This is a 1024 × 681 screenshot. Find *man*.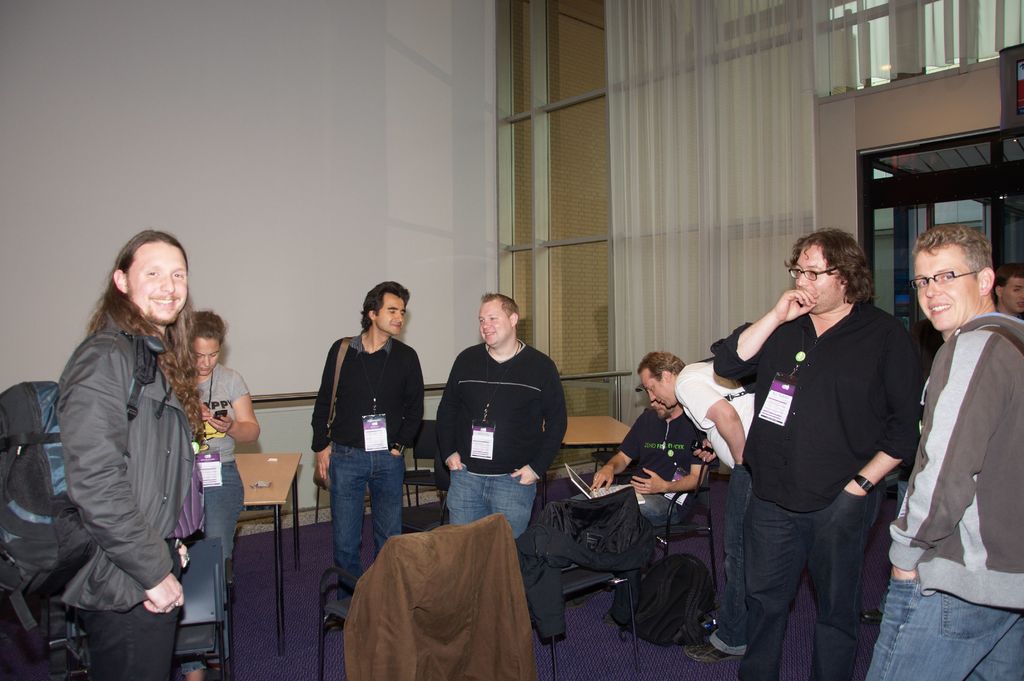
Bounding box: region(637, 350, 758, 663).
